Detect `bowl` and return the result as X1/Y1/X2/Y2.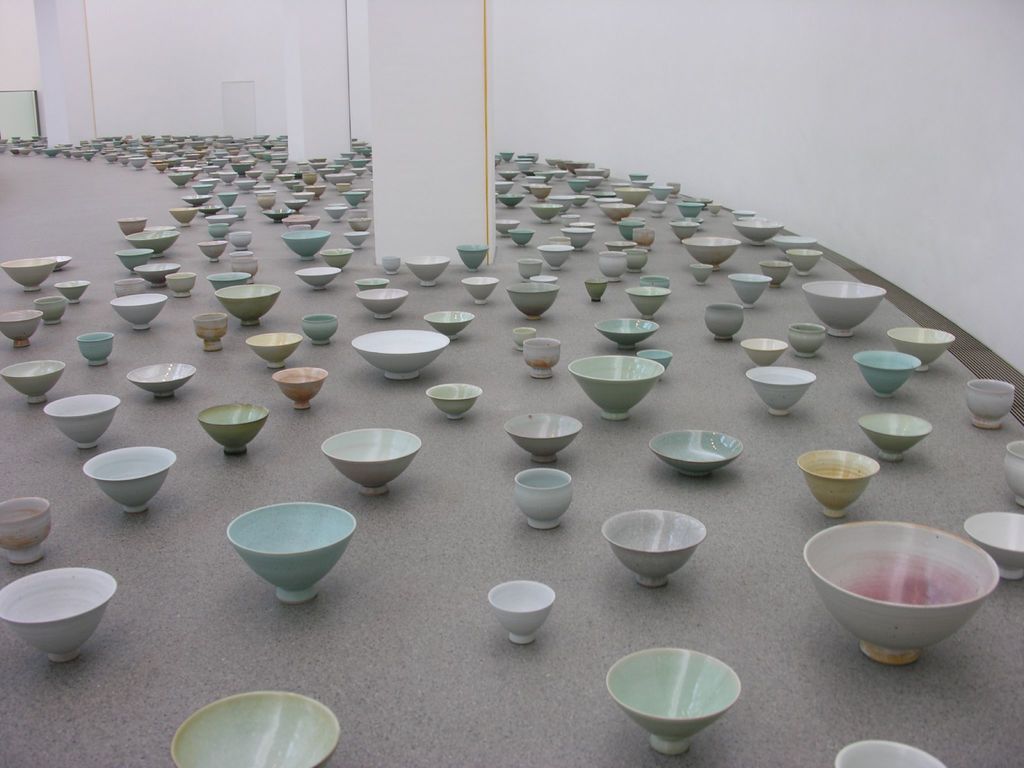
426/310/472/341.
